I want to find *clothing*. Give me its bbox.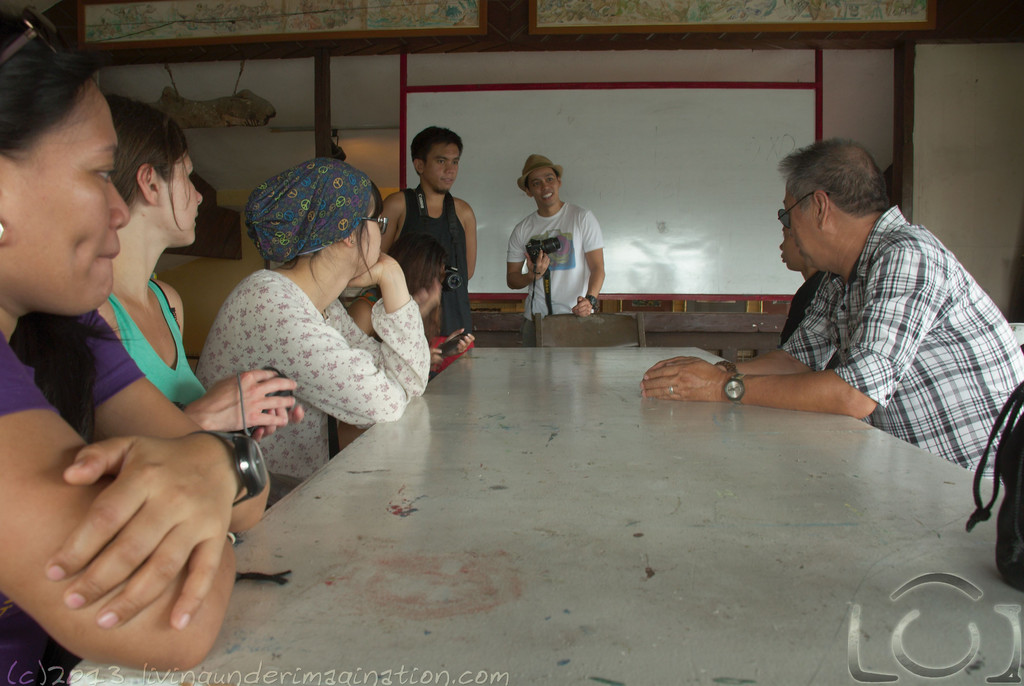
(202, 275, 430, 499).
